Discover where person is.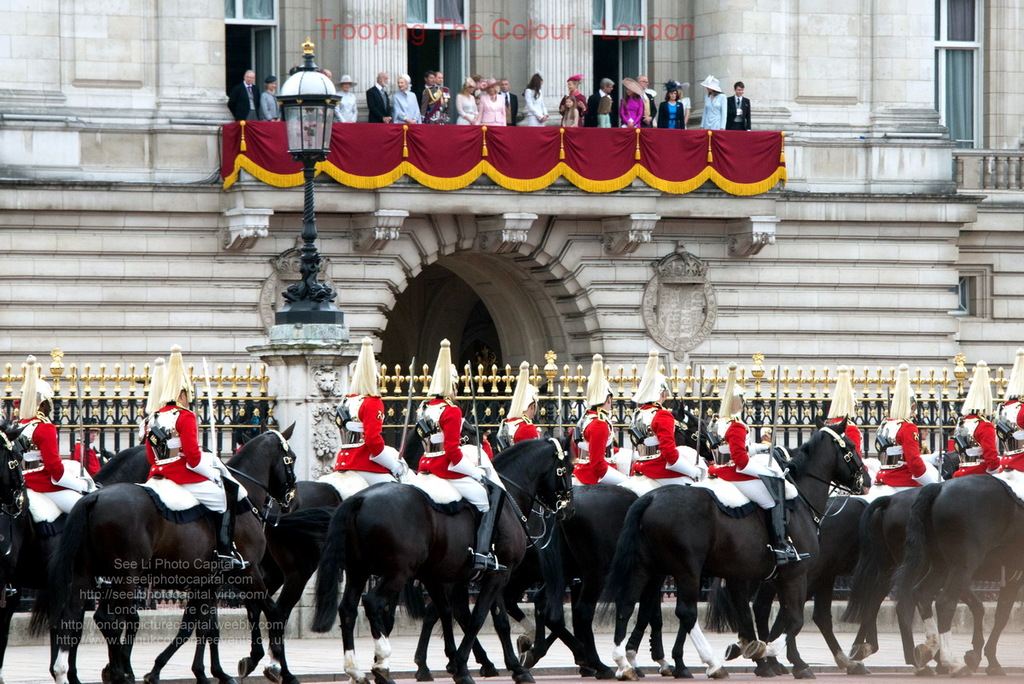
Discovered at <region>563, 74, 591, 123</region>.
